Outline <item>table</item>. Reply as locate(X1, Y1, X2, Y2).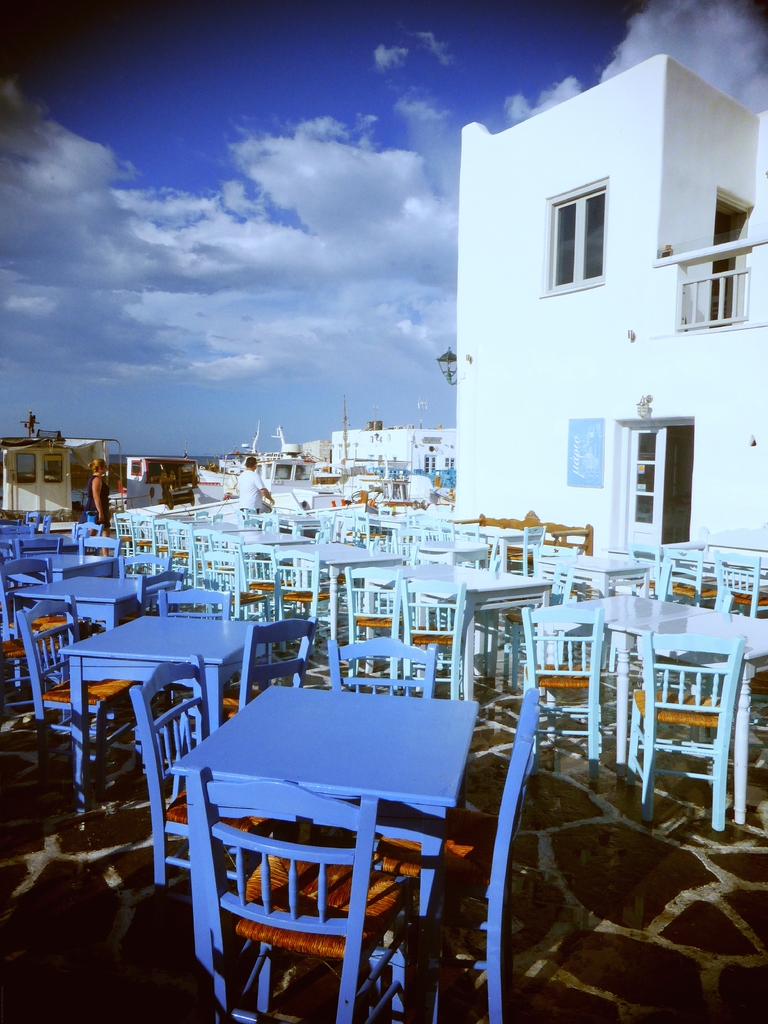
locate(2, 547, 109, 573).
